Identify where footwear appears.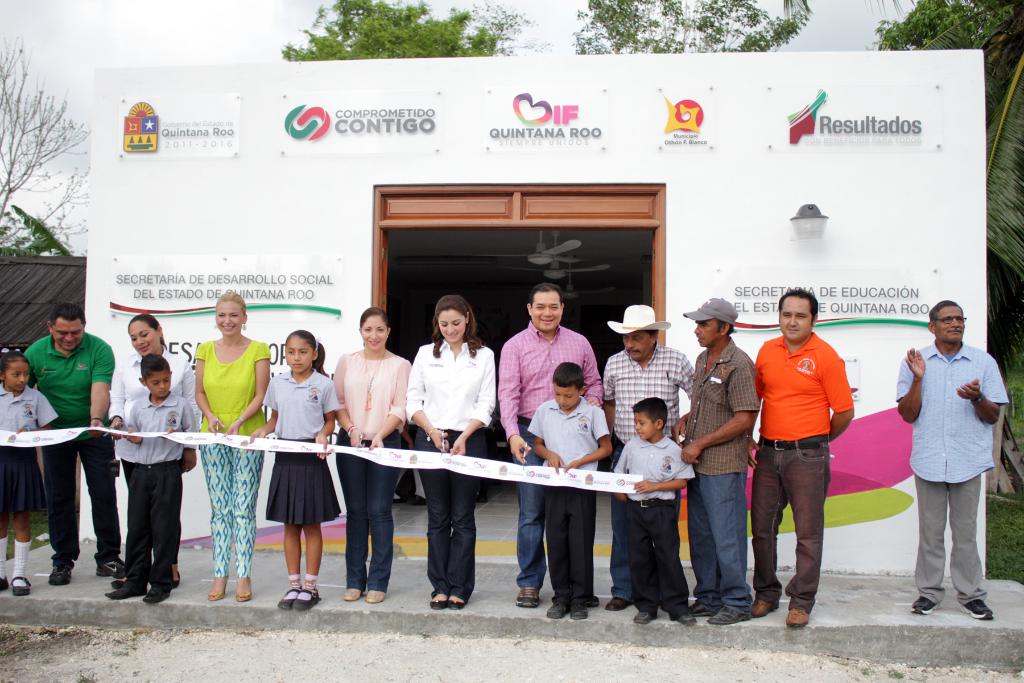
Appears at box=[293, 588, 318, 612].
